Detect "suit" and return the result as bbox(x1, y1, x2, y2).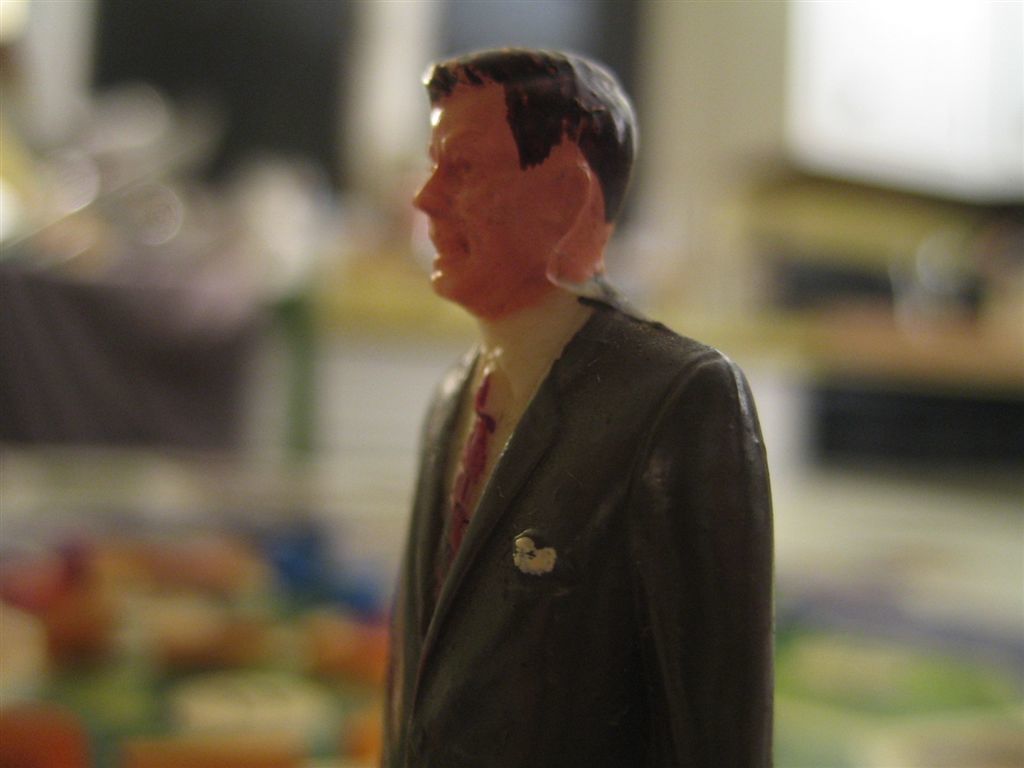
bbox(369, 275, 790, 749).
